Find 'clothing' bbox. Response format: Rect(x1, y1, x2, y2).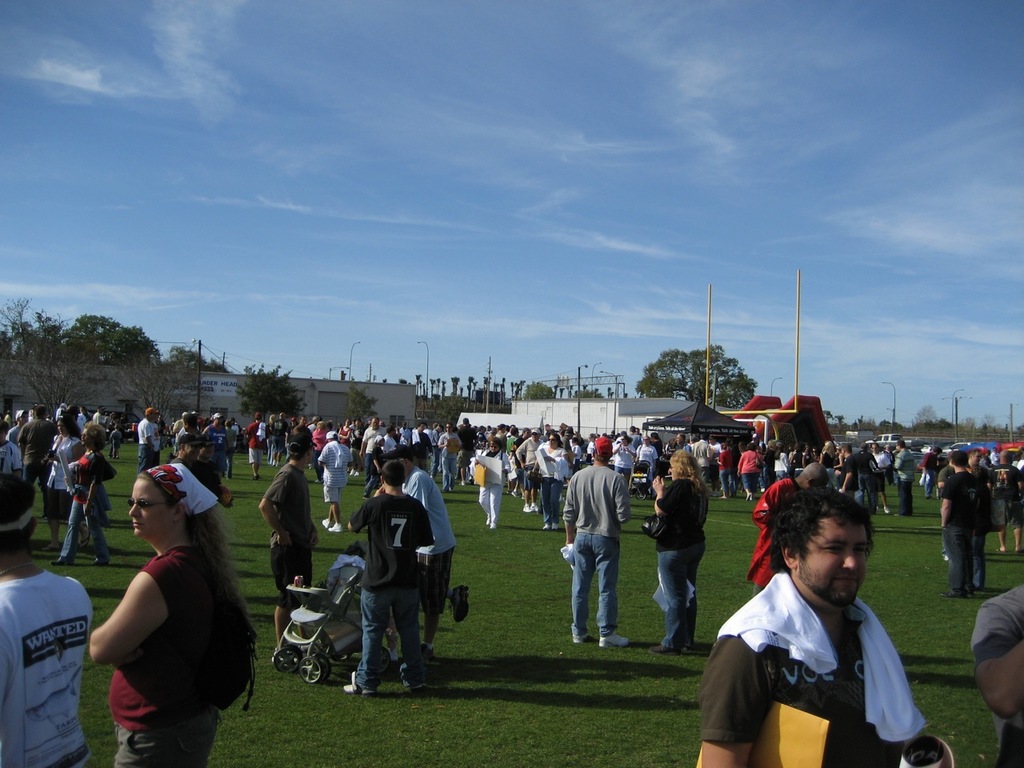
Rect(109, 542, 222, 767).
